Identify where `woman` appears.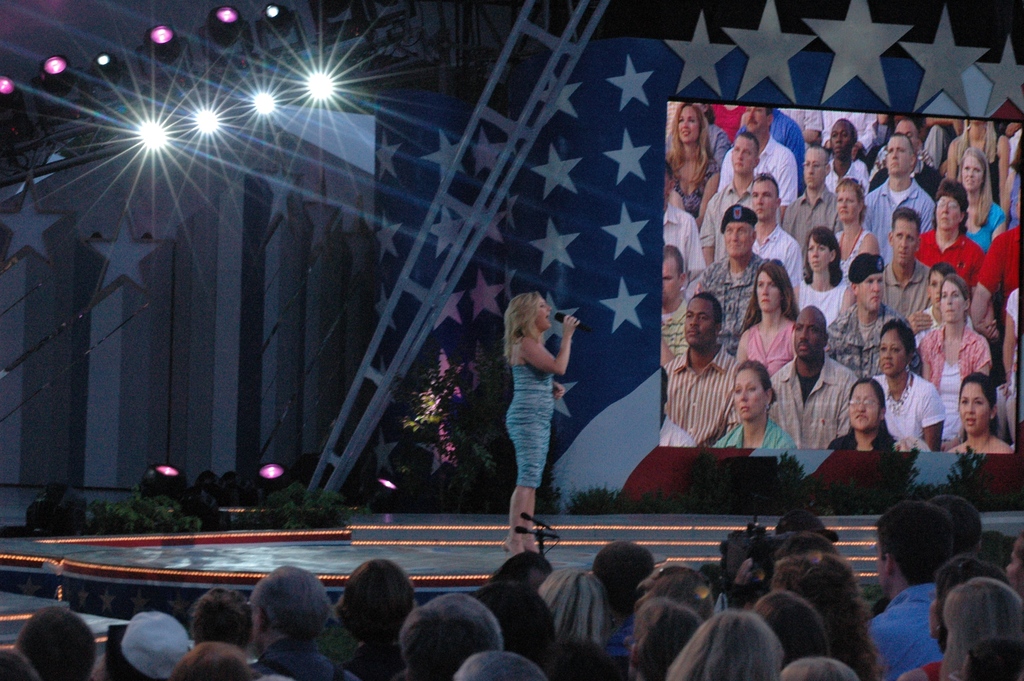
Appears at (left=665, top=101, right=730, bottom=168).
